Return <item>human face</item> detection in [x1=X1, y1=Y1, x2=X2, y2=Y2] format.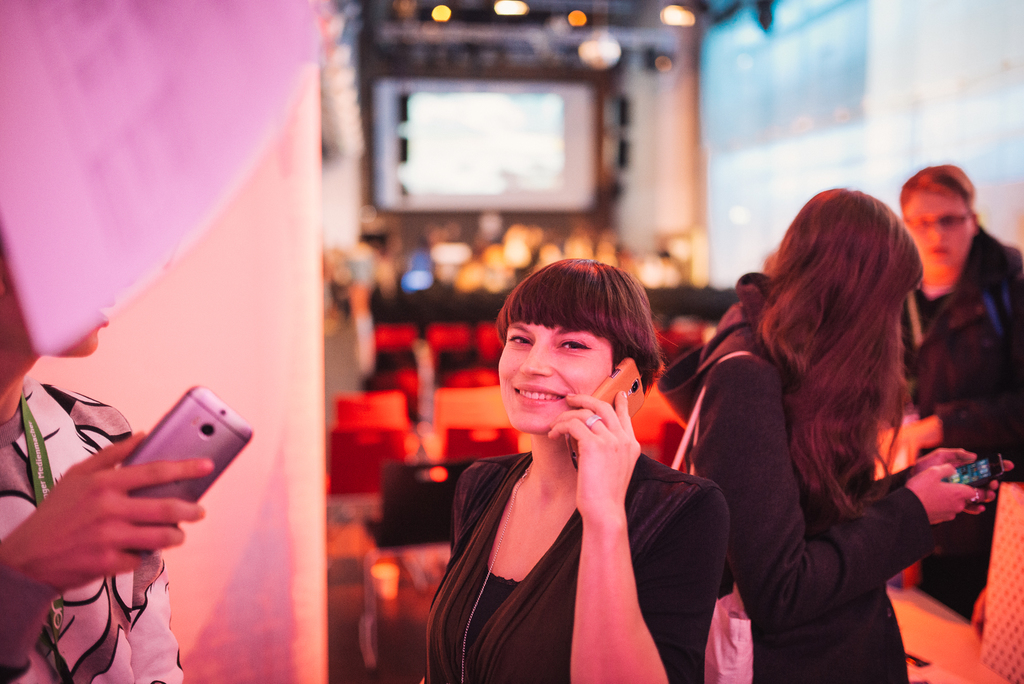
[x1=6, y1=275, x2=108, y2=352].
